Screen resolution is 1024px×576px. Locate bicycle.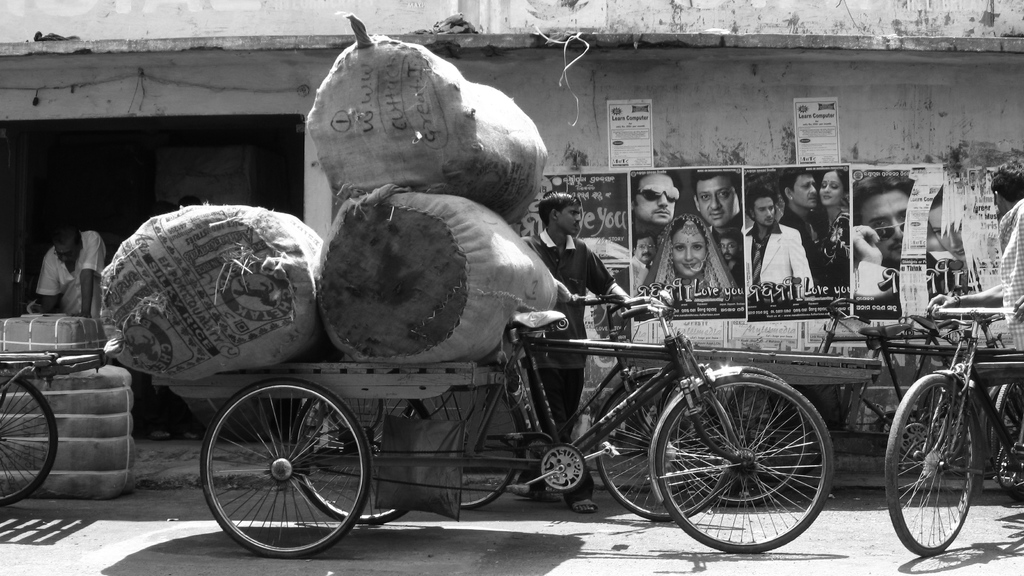
(403, 294, 731, 509).
